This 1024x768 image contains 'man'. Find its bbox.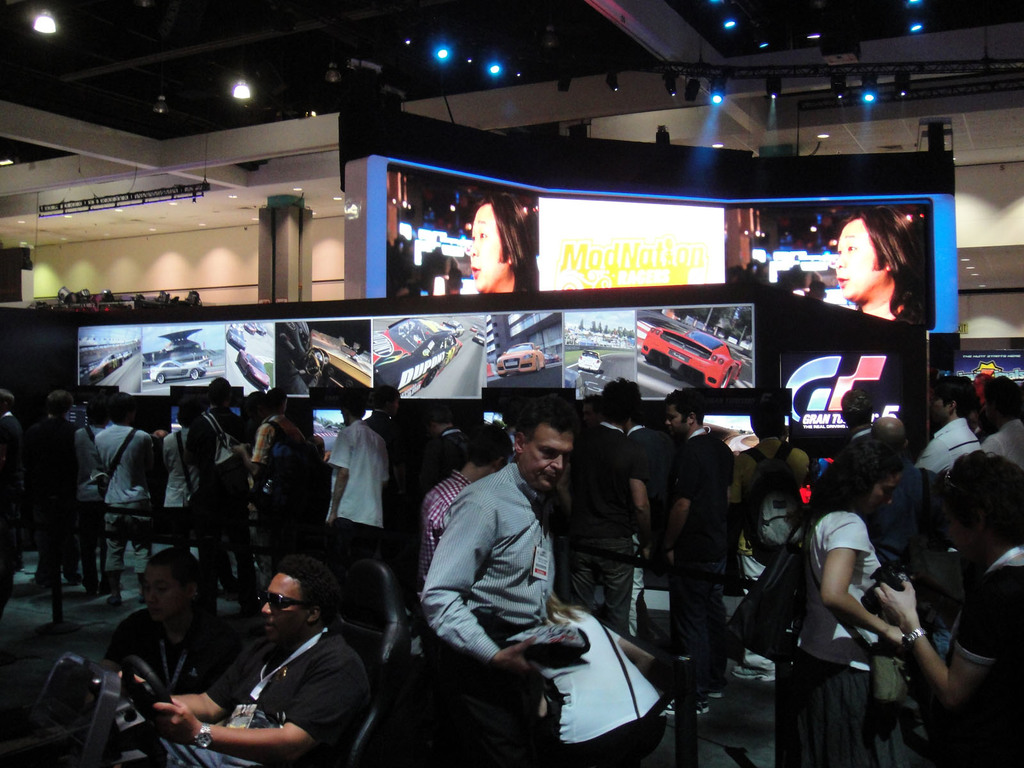
(872, 415, 909, 471).
